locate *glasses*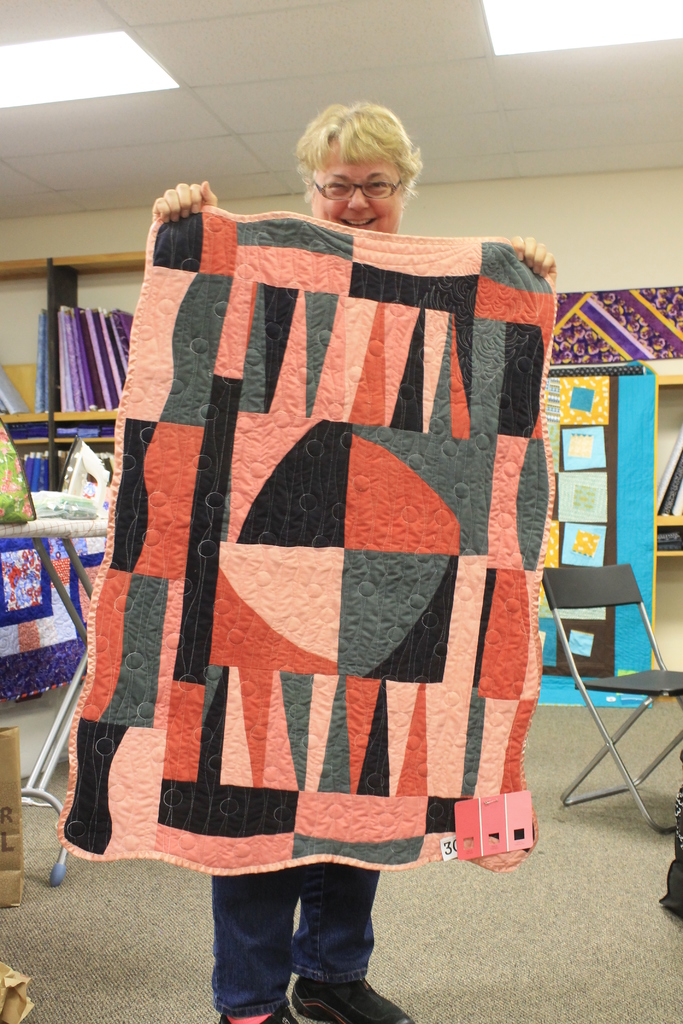
bbox=(305, 167, 411, 211)
